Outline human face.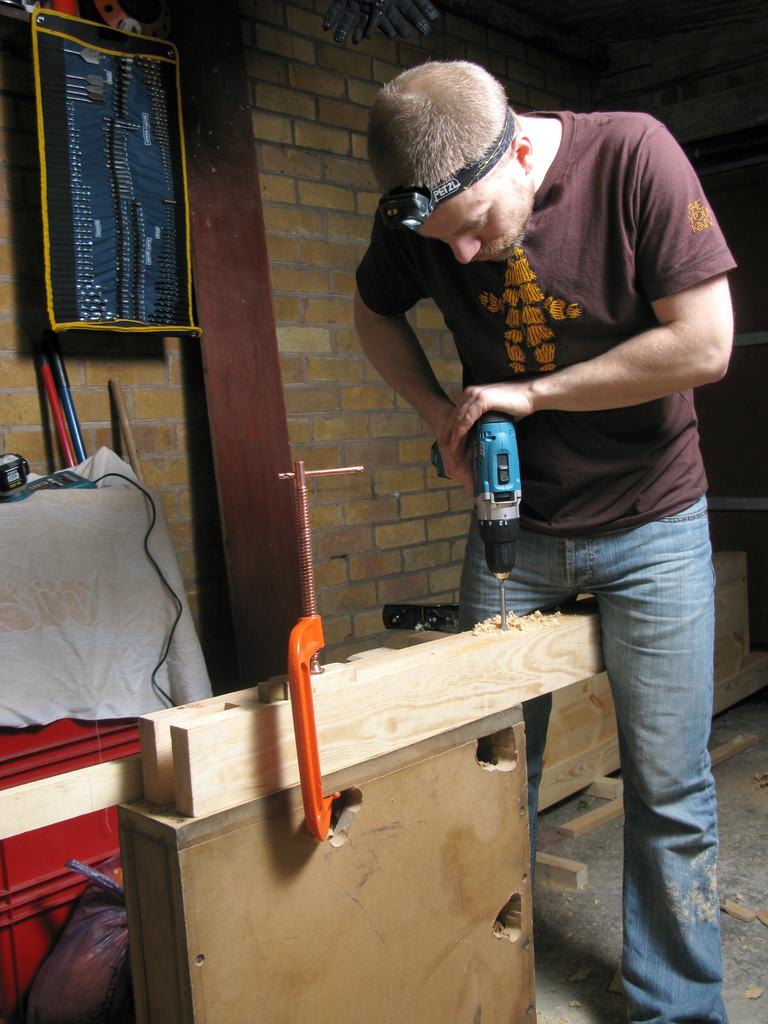
Outline: 420 183 532 271.
